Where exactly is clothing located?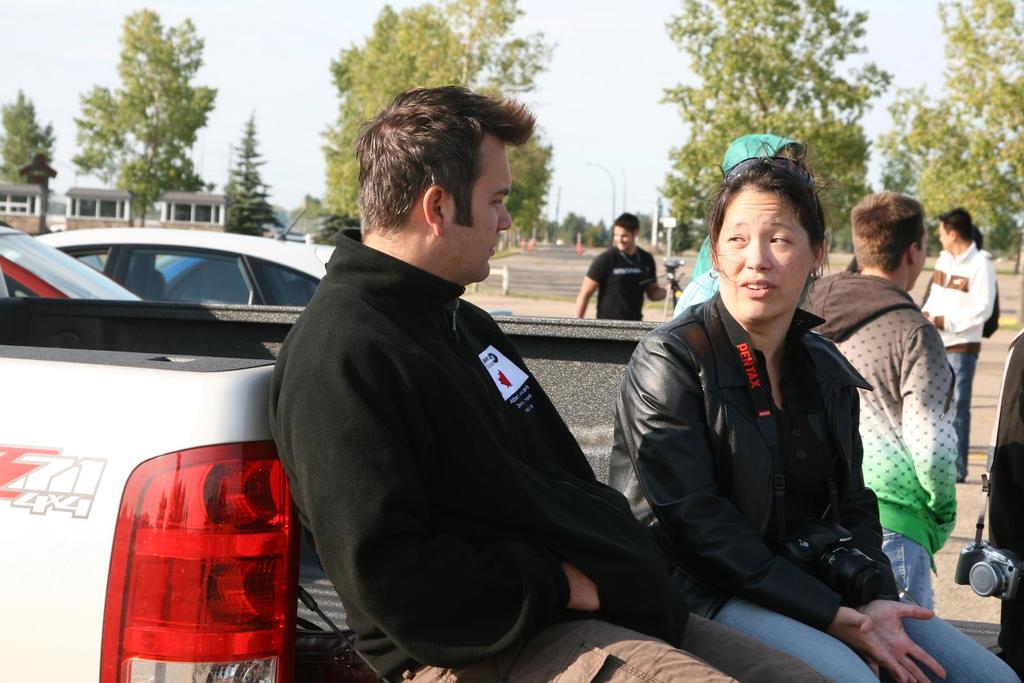
Its bounding box is 922,271,1002,339.
